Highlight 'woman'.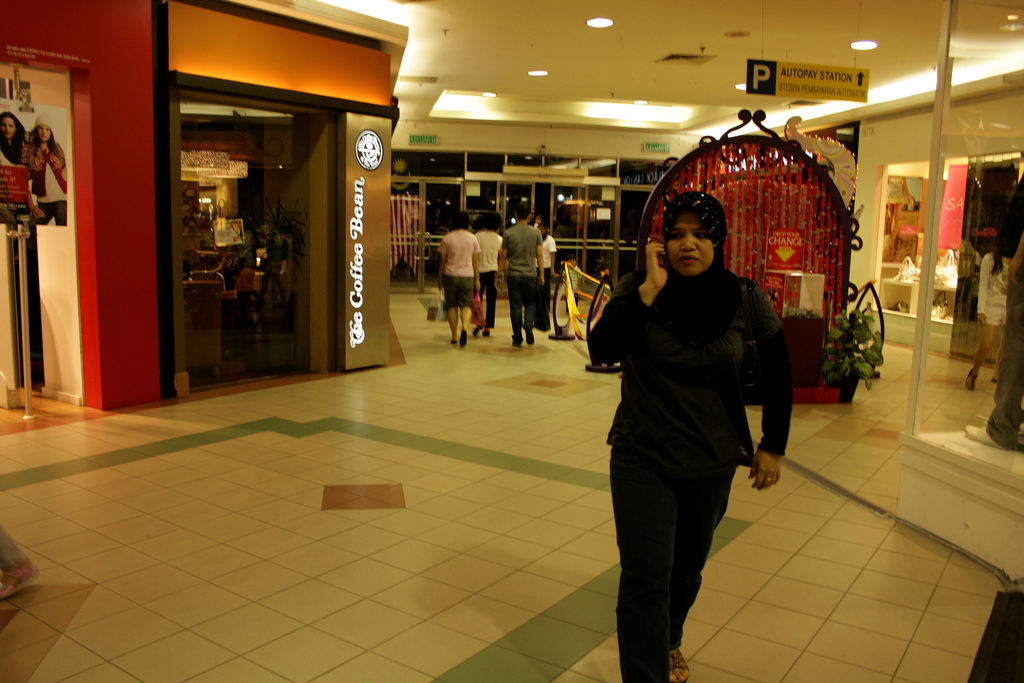
Highlighted region: bbox=(440, 208, 483, 350).
